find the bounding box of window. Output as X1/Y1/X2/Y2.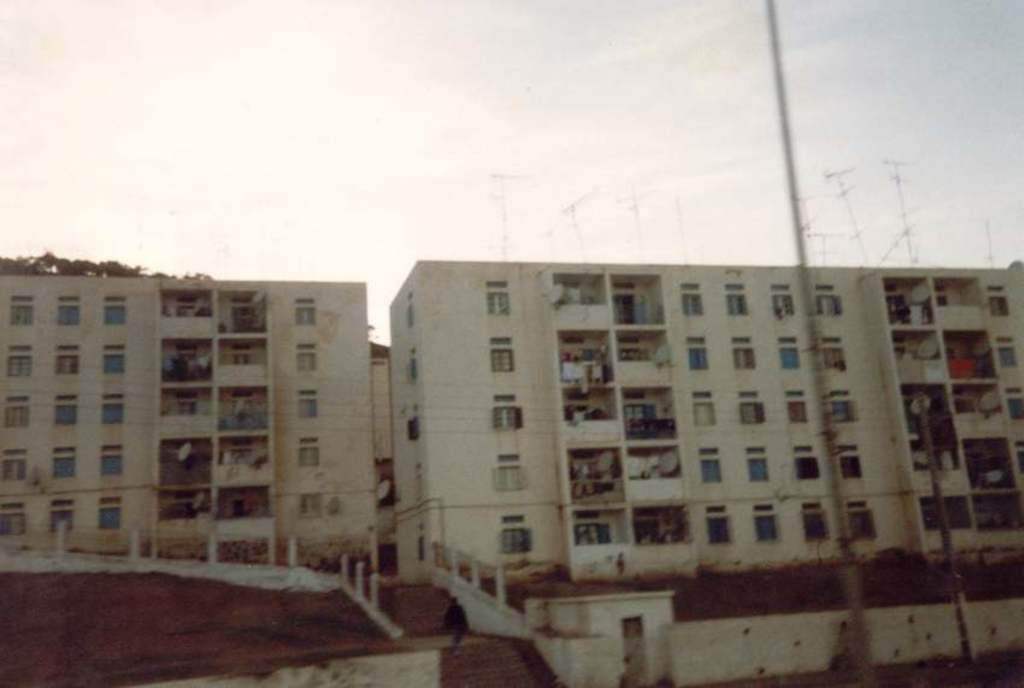
753/512/777/541.
